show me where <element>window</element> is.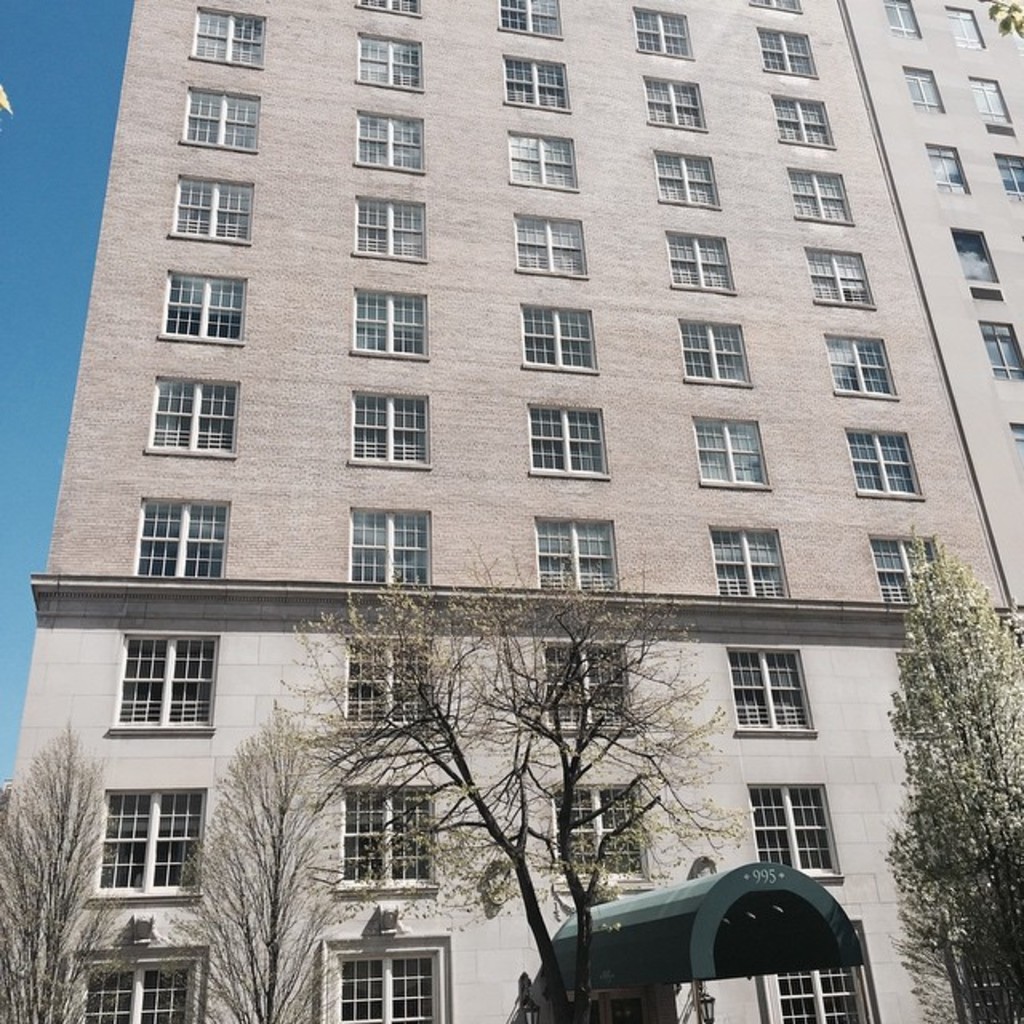
<element>window</element> is at pyautogui.locateOnScreen(750, 22, 818, 75).
